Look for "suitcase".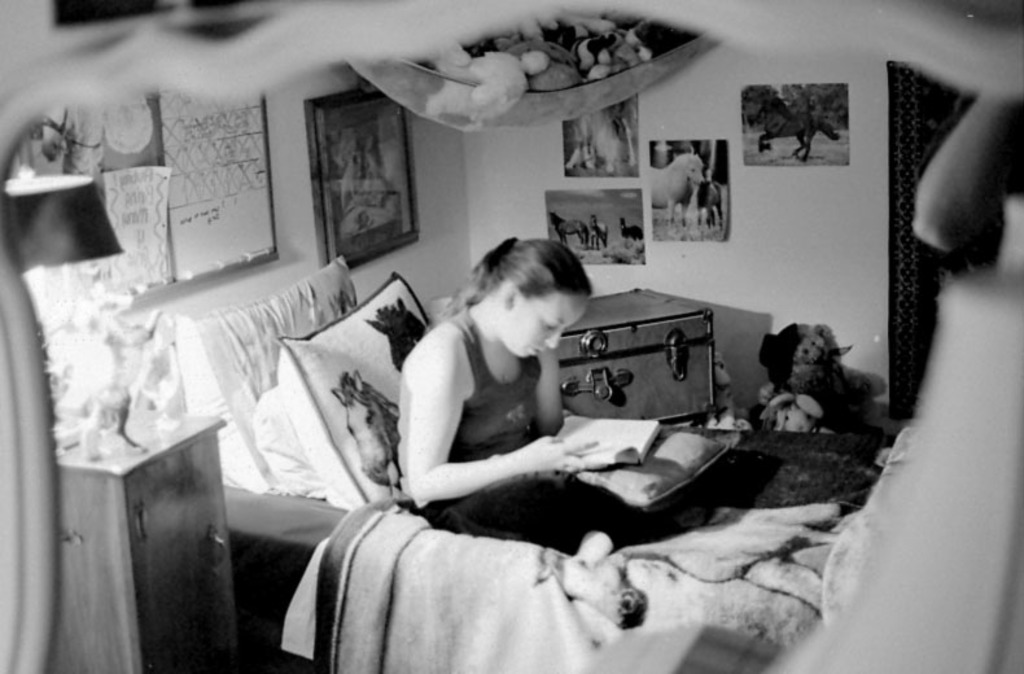
Found: (x1=555, y1=285, x2=717, y2=416).
